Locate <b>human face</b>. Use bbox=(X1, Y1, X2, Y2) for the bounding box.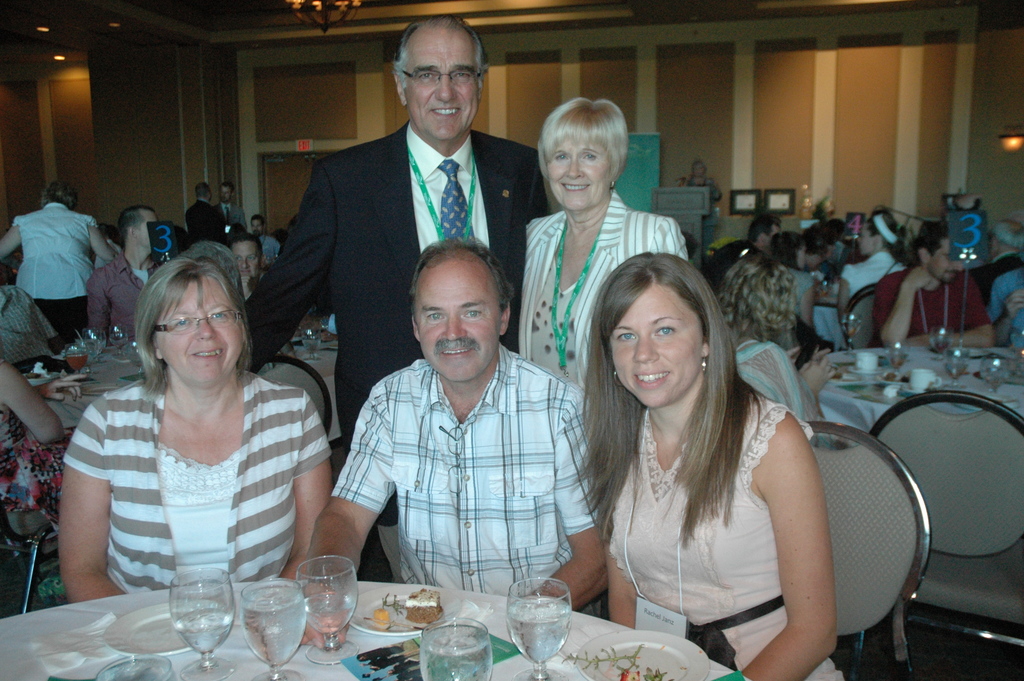
bbox=(140, 209, 155, 249).
